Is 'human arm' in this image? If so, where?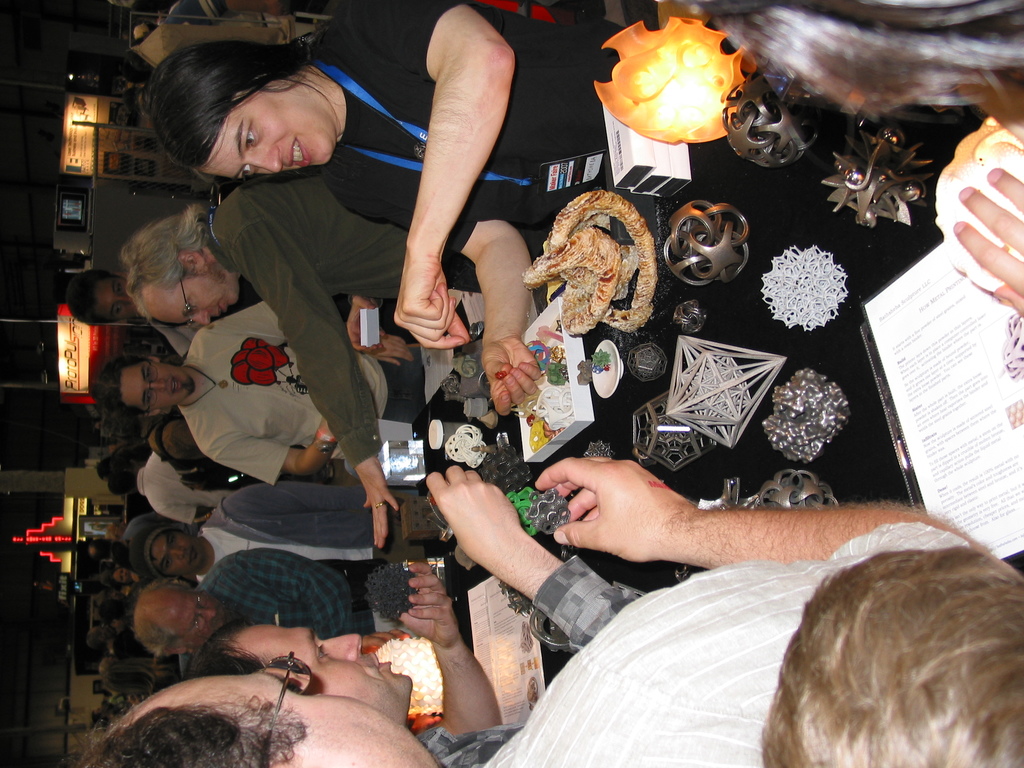
Yes, at select_region(160, 417, 227, 471).
